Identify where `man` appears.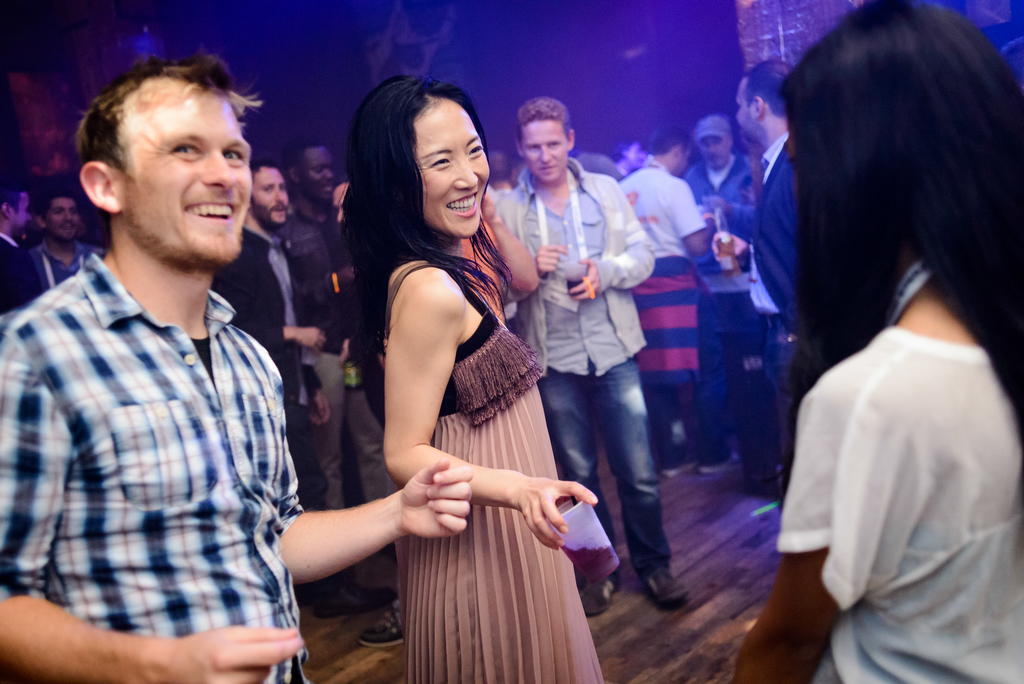
Appears at <bbox>715, 54, 799, 349</bbox>.
